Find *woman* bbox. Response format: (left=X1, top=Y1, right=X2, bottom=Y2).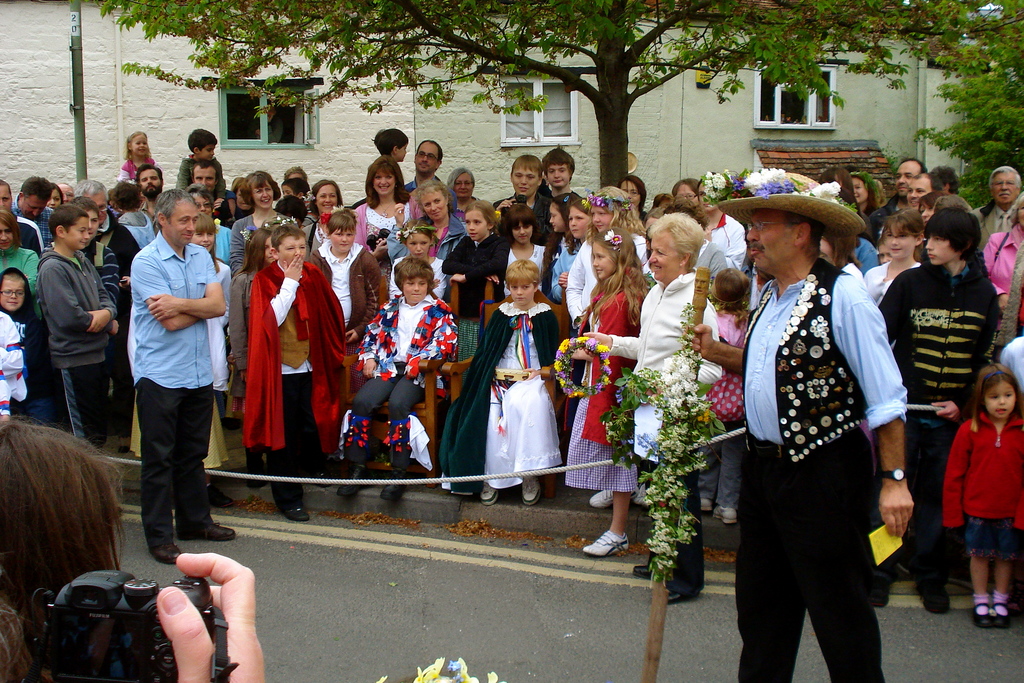
(left=298, top=181, right=347, bottom=258).
